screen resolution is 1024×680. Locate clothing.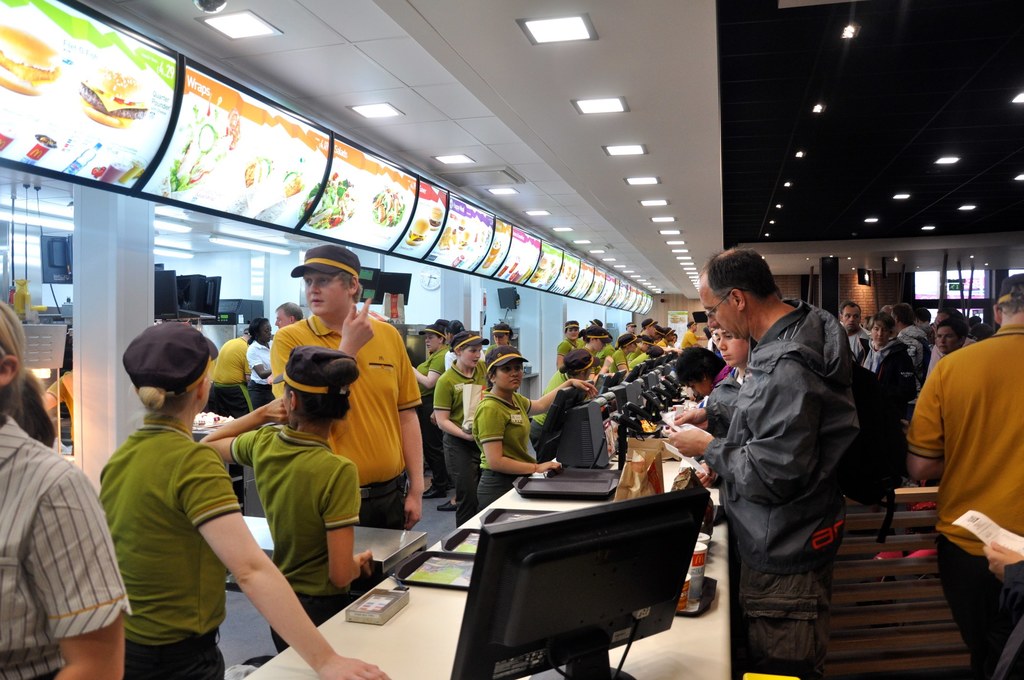
978,597,1020,679.
